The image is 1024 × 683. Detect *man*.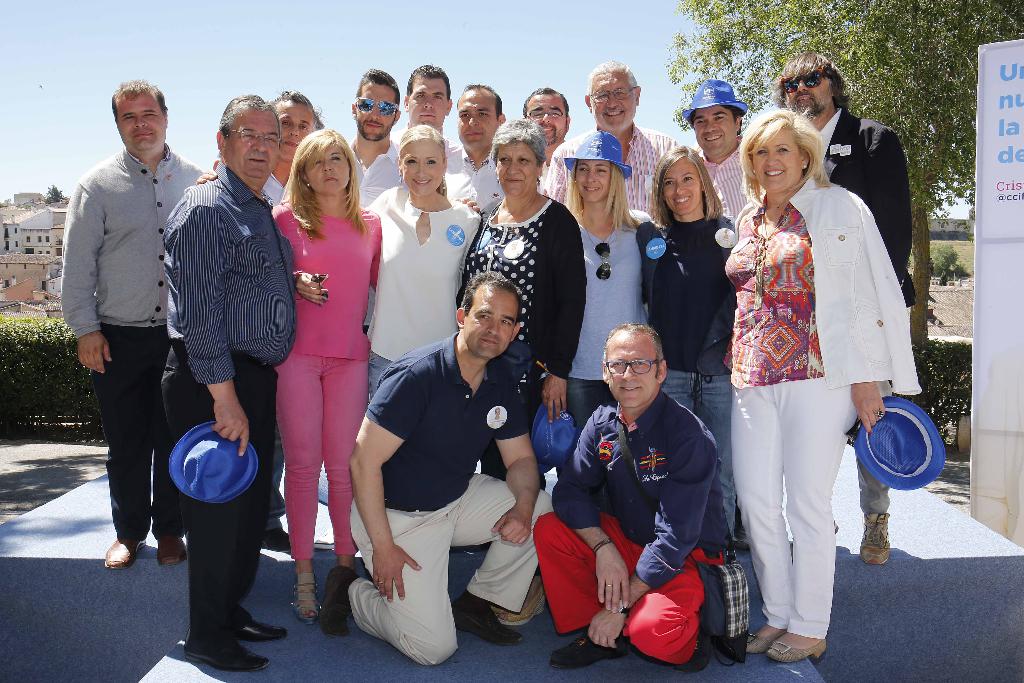
Detection: 348:68:403:204.
